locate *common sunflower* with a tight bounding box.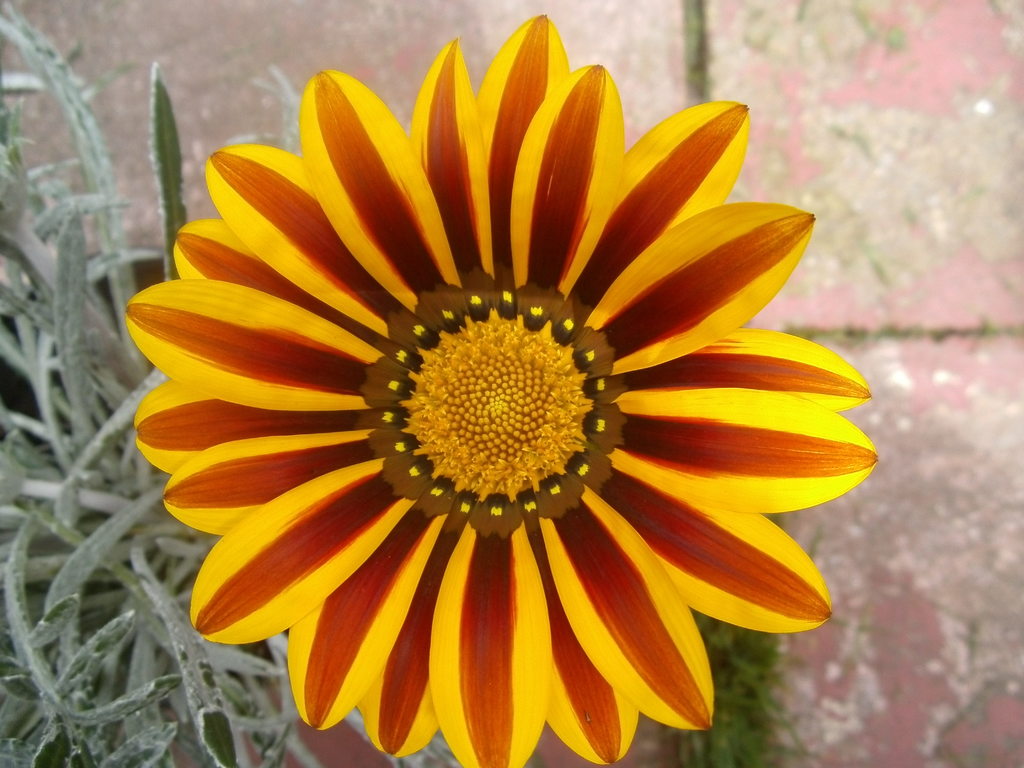
175,99,909,767.
